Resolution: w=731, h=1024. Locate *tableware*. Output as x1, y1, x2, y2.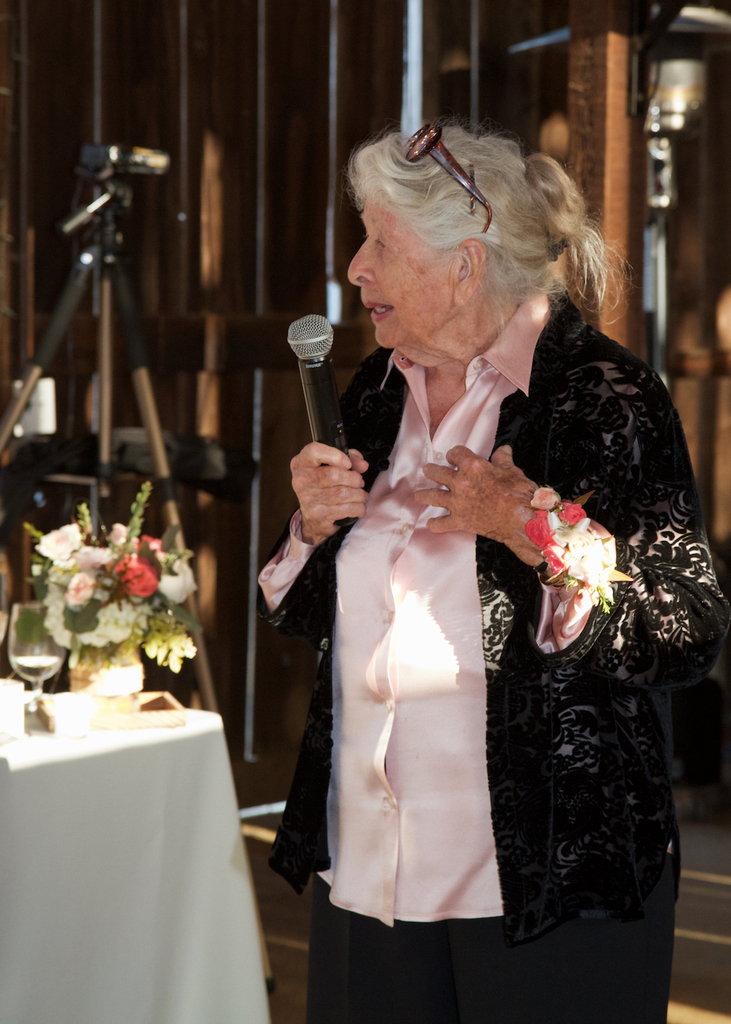
0, 552, 19, 647.
